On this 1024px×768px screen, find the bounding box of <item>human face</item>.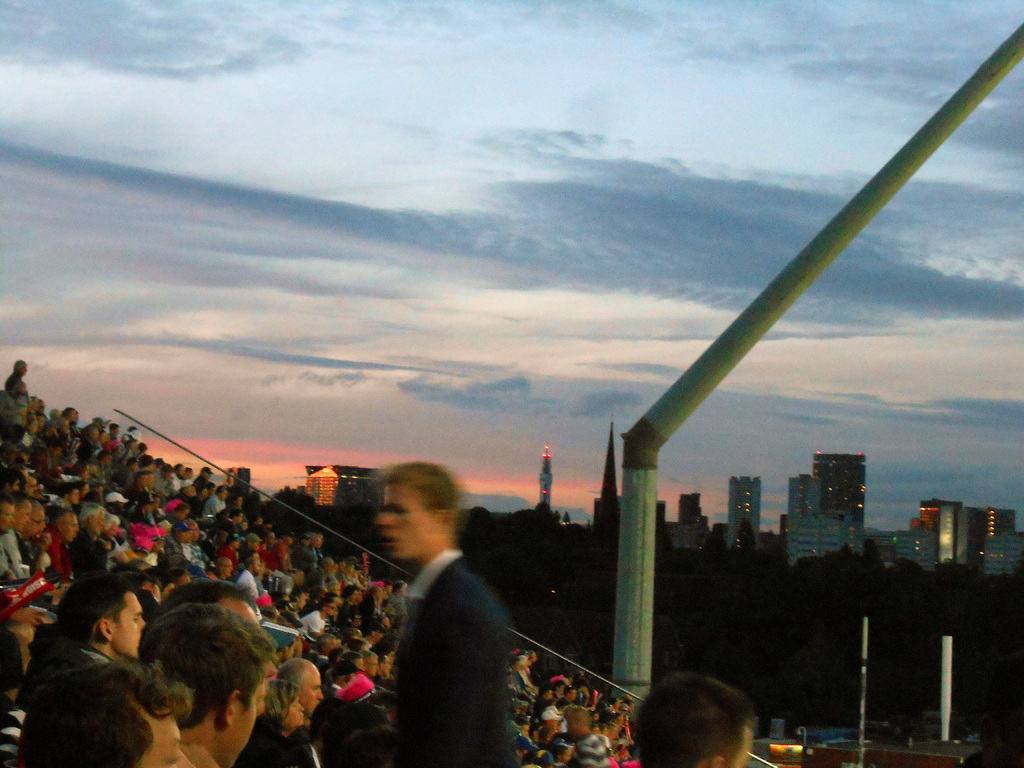
Bounding box: bbox=(223, 560, 234, 577).
